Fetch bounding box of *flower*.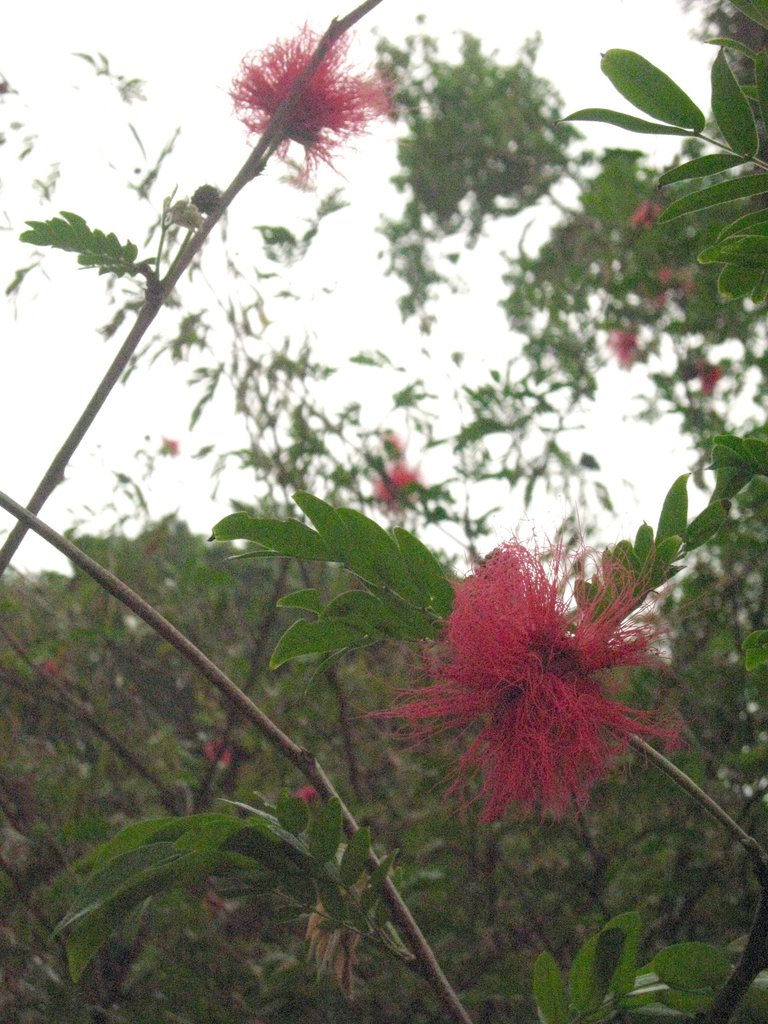
Bbox: 388, 529, 669, 831.
